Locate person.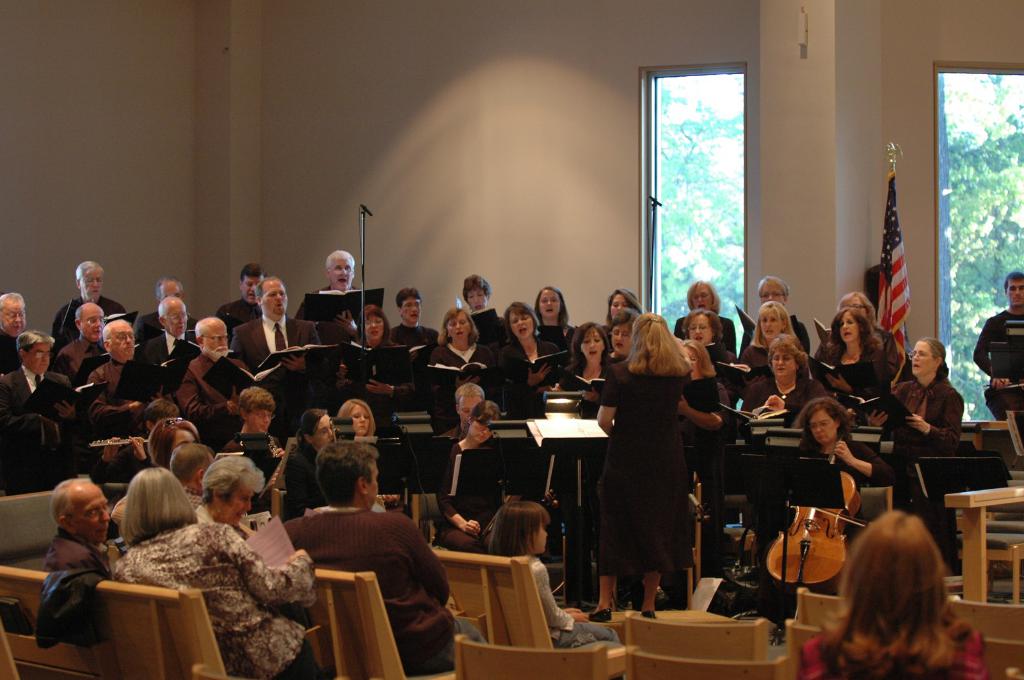
Bounding box: Rect(563, 324, 614, 415).
